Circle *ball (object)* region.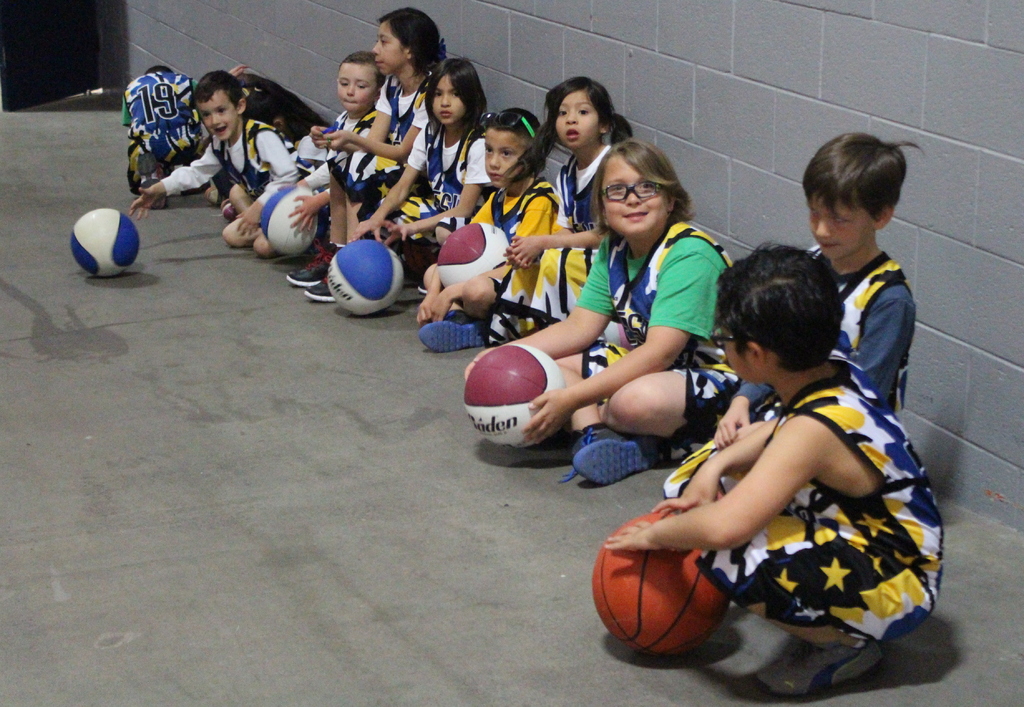
Region: 591, 511, 731, 660.
